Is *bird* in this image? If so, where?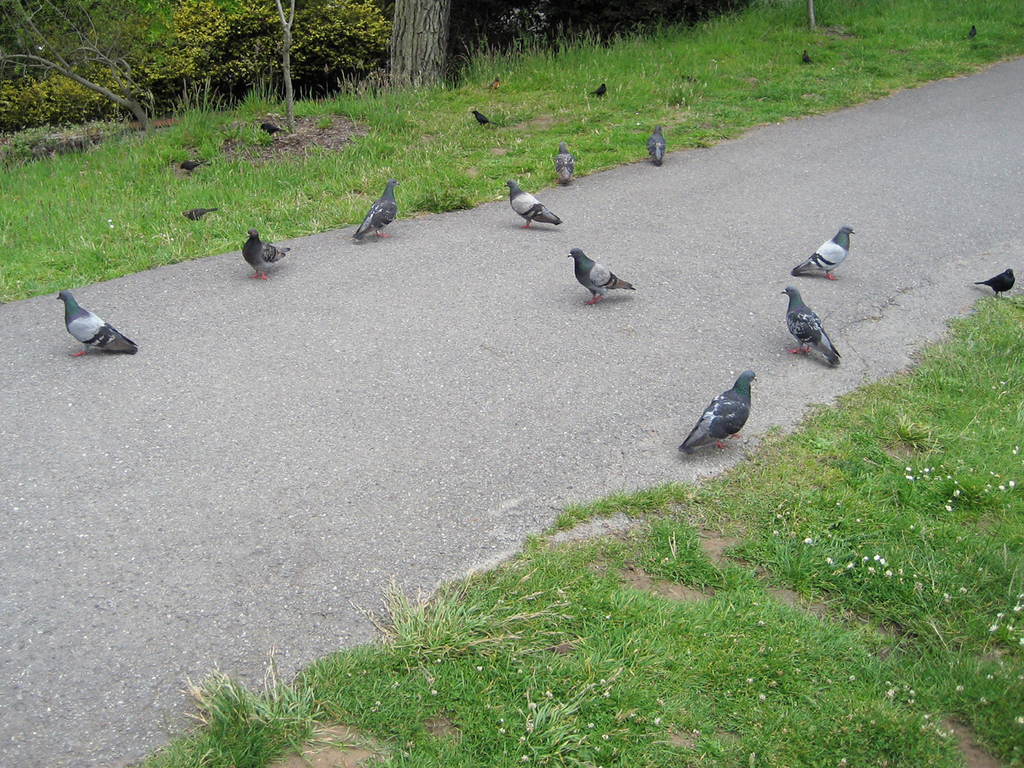
Yes, at <region>566, 246, 637, 307</region>.
